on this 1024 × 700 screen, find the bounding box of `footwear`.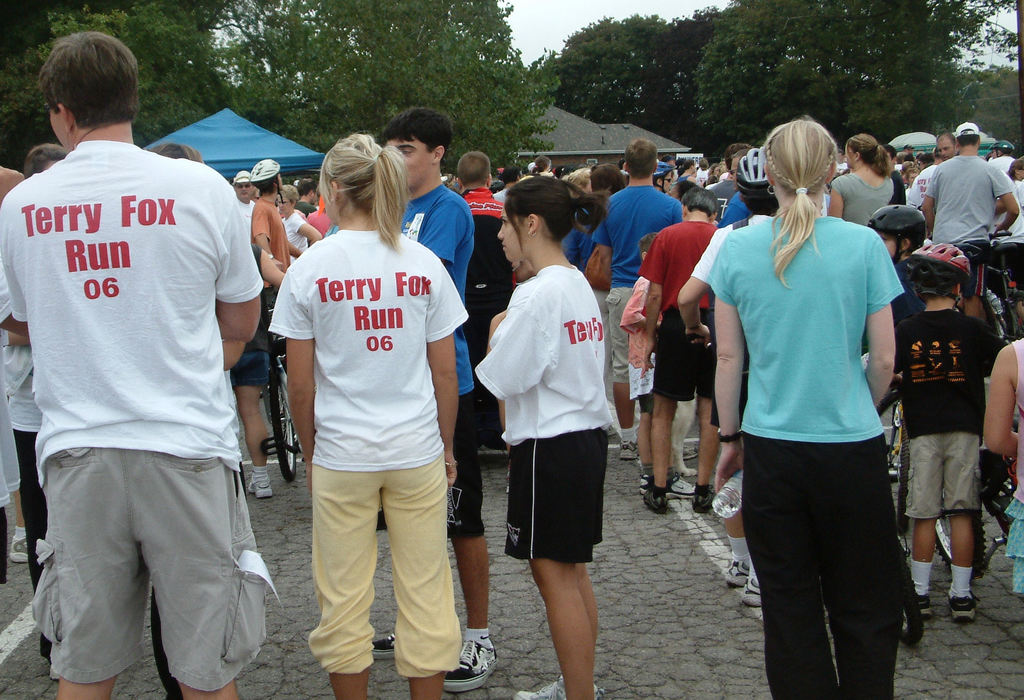
Bounding box: 737:579:765:611.
